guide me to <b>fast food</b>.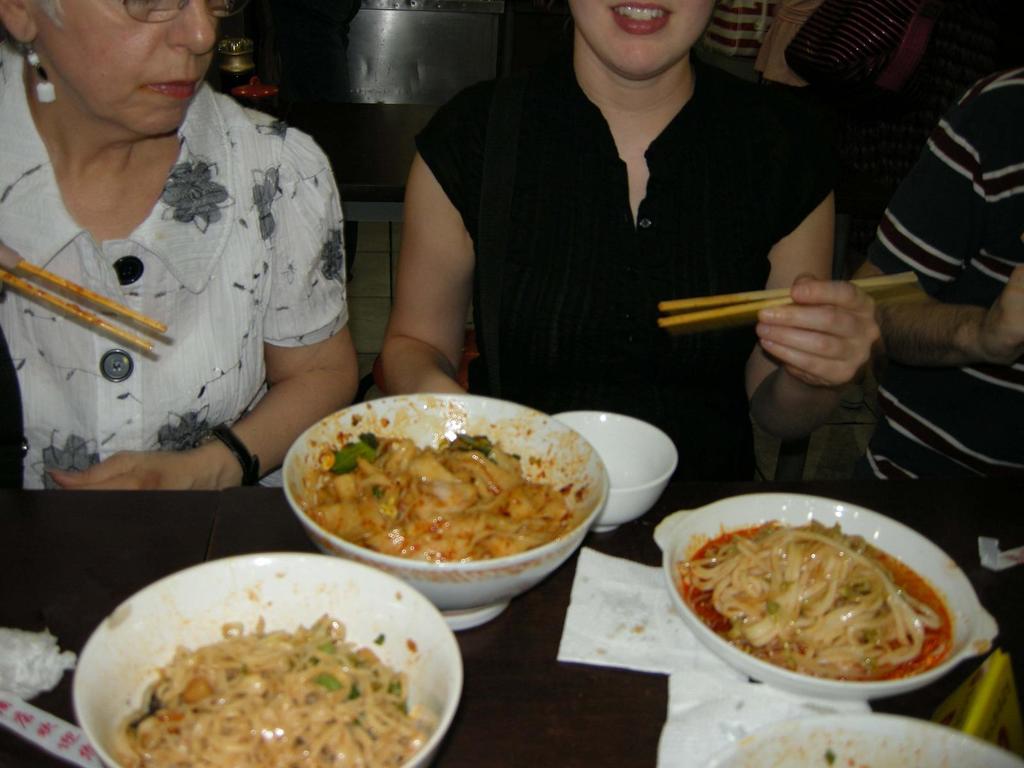
Guidance: 280:388:604:593.
